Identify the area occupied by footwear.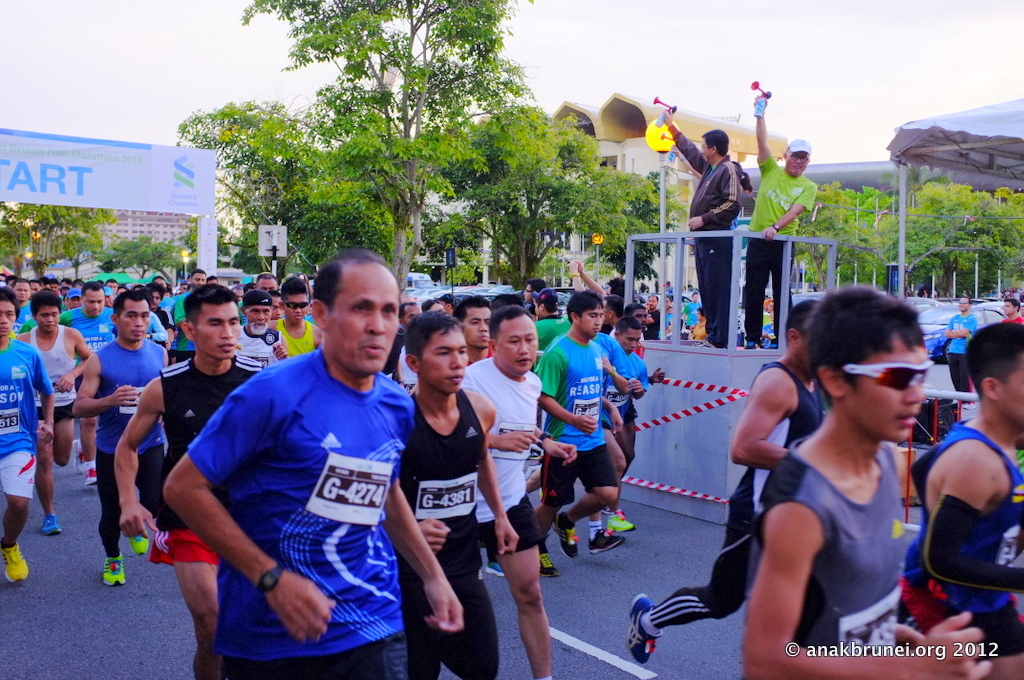
Area: [600,511,640,534].
